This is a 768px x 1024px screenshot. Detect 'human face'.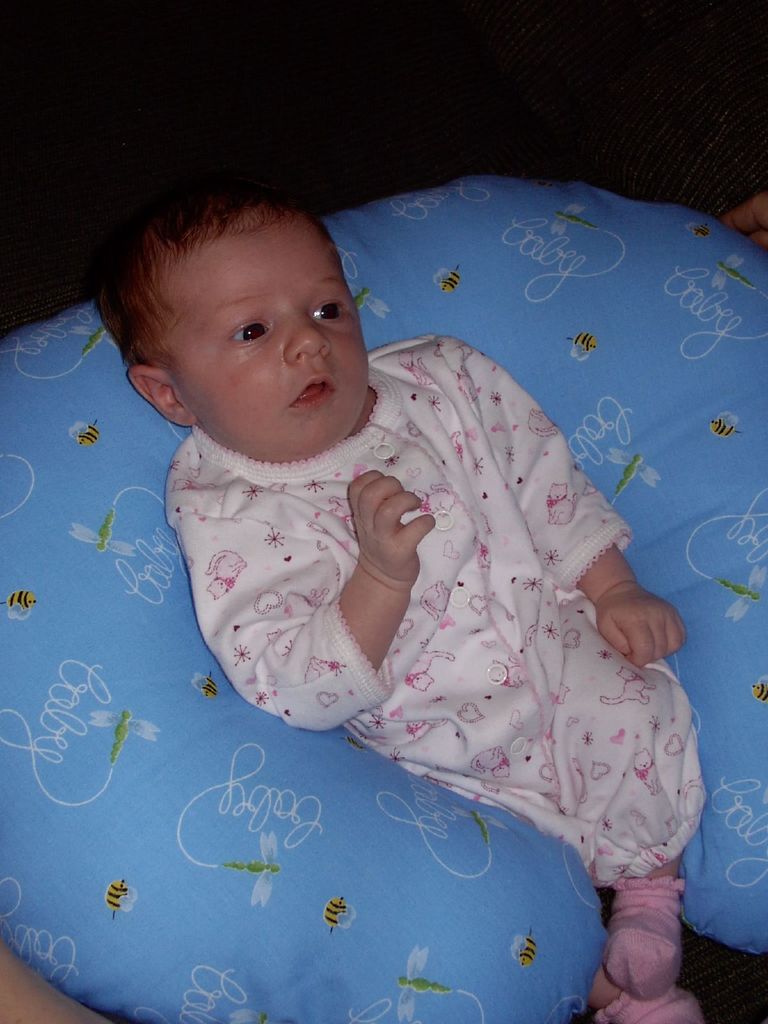
152 214 380 457.
